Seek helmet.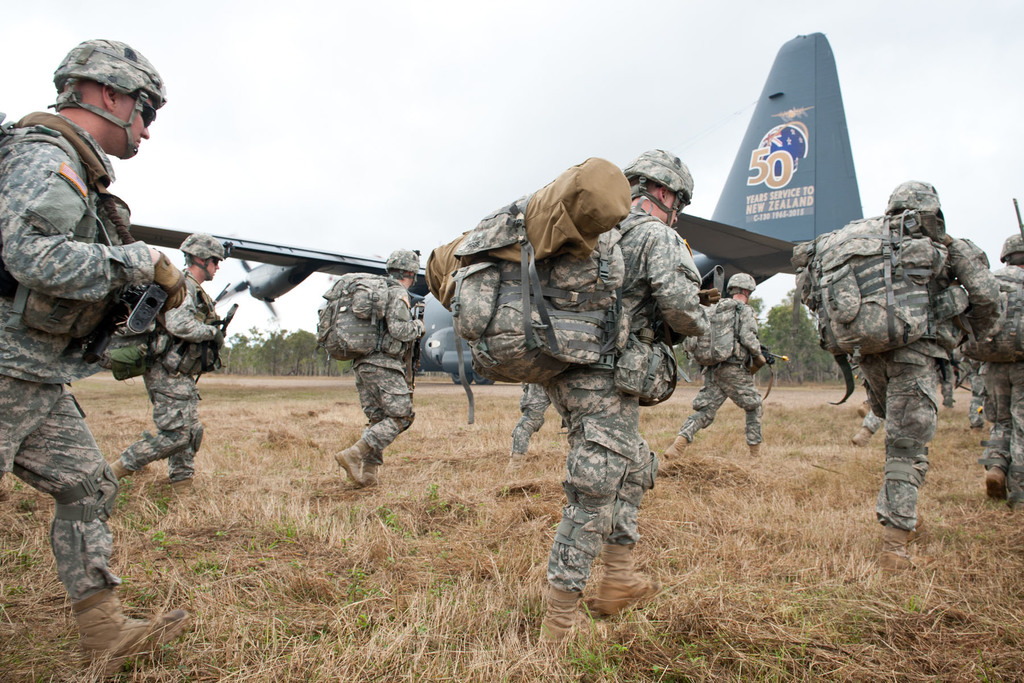
detection(724, 274, 758, 297).
